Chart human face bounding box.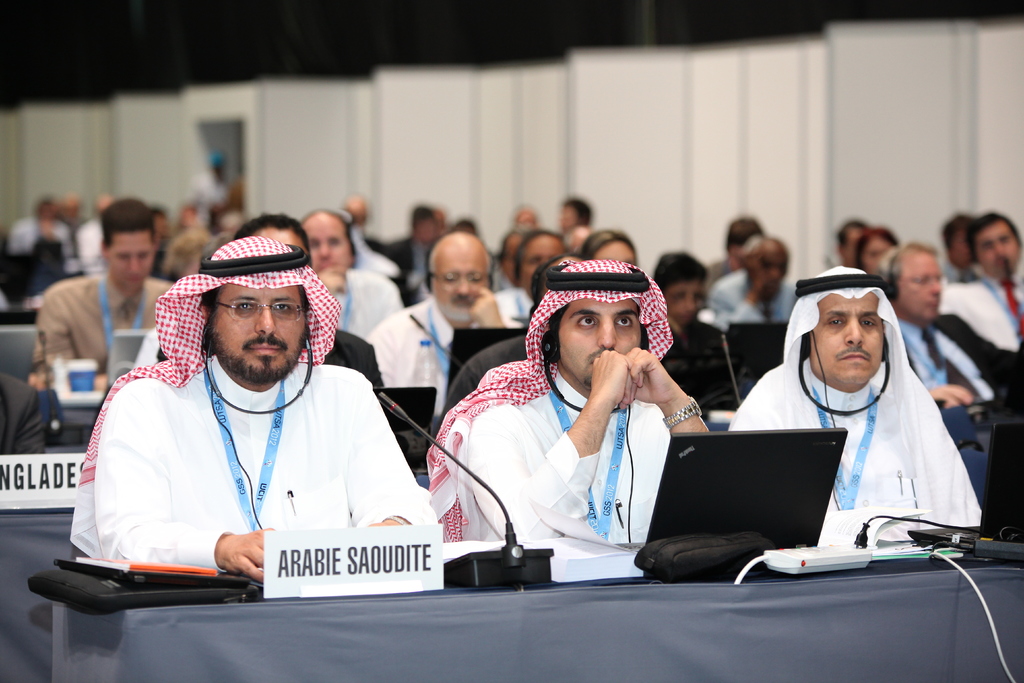
Charted: [x1=556, y1=299, x2=648, y2=391].
